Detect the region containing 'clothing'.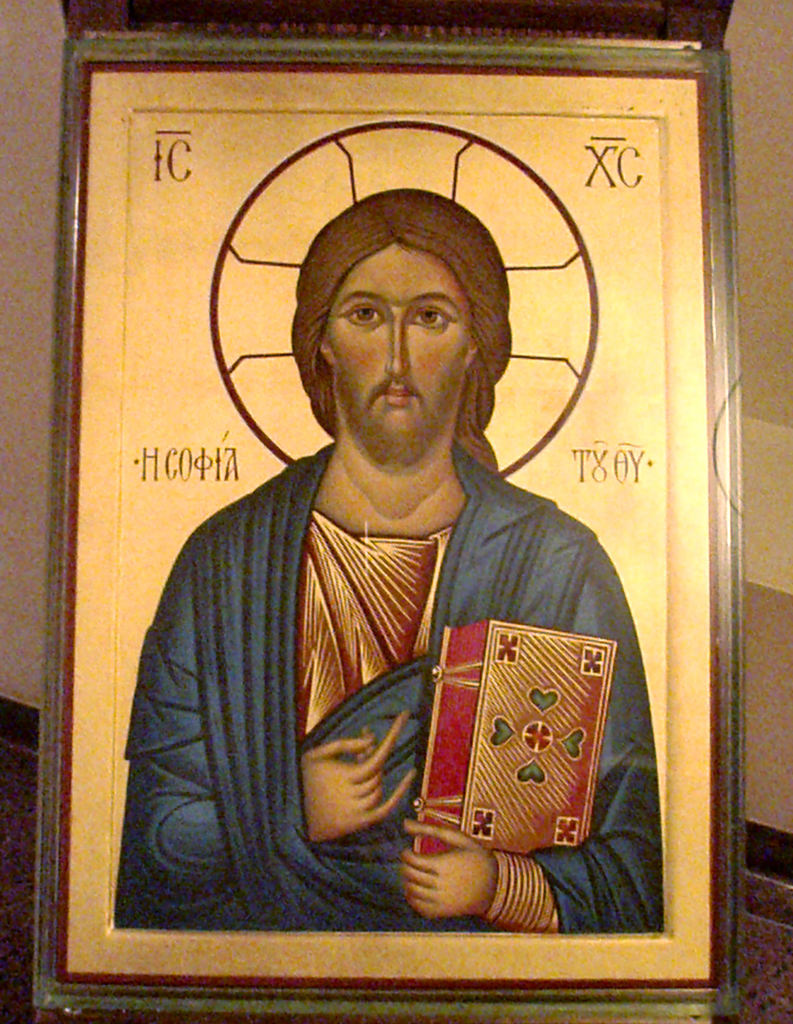
bbox=[104, 401, 652, 933].
